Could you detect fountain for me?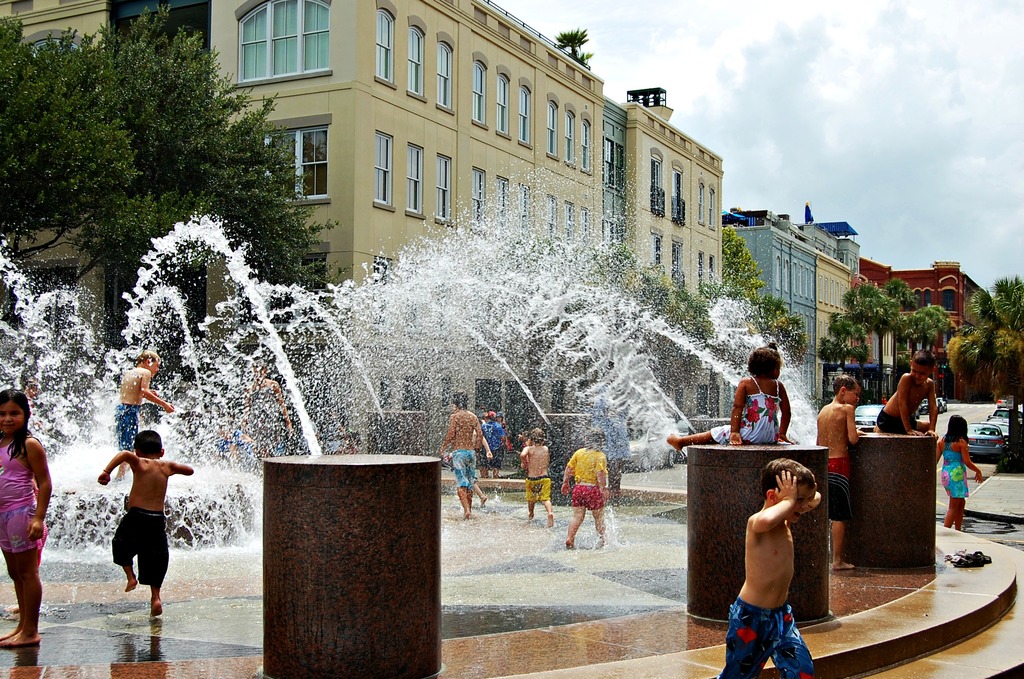
Detection result: 0,124,1023,678.
